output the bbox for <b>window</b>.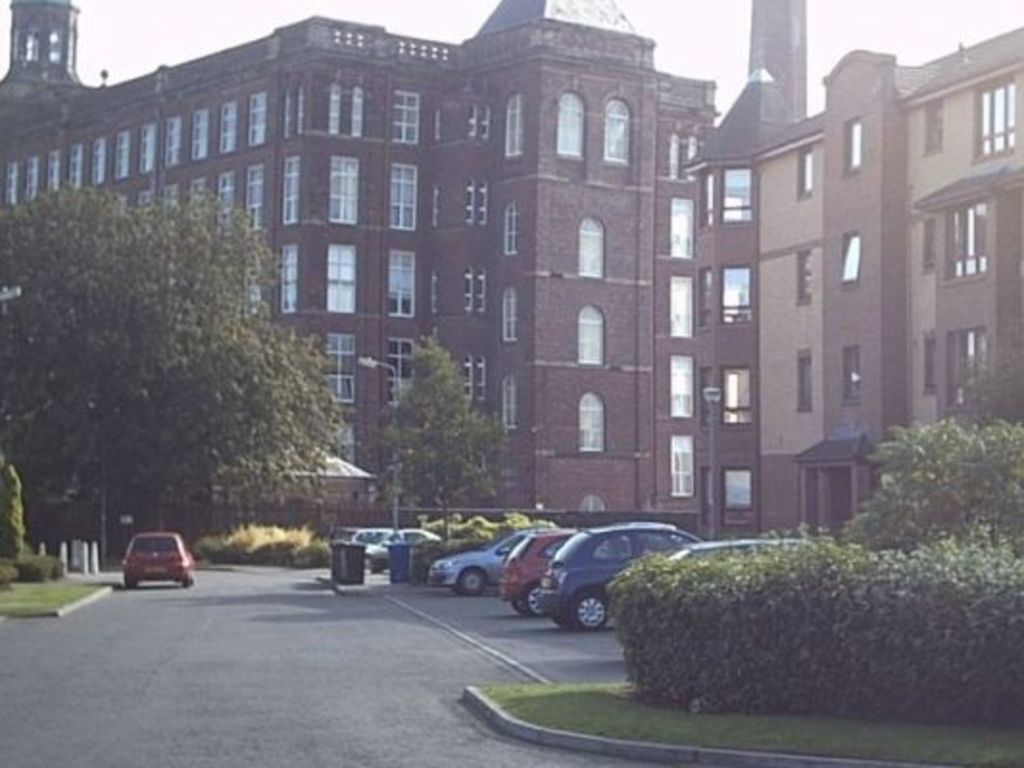
select_region(574, 303, 611, 365).
